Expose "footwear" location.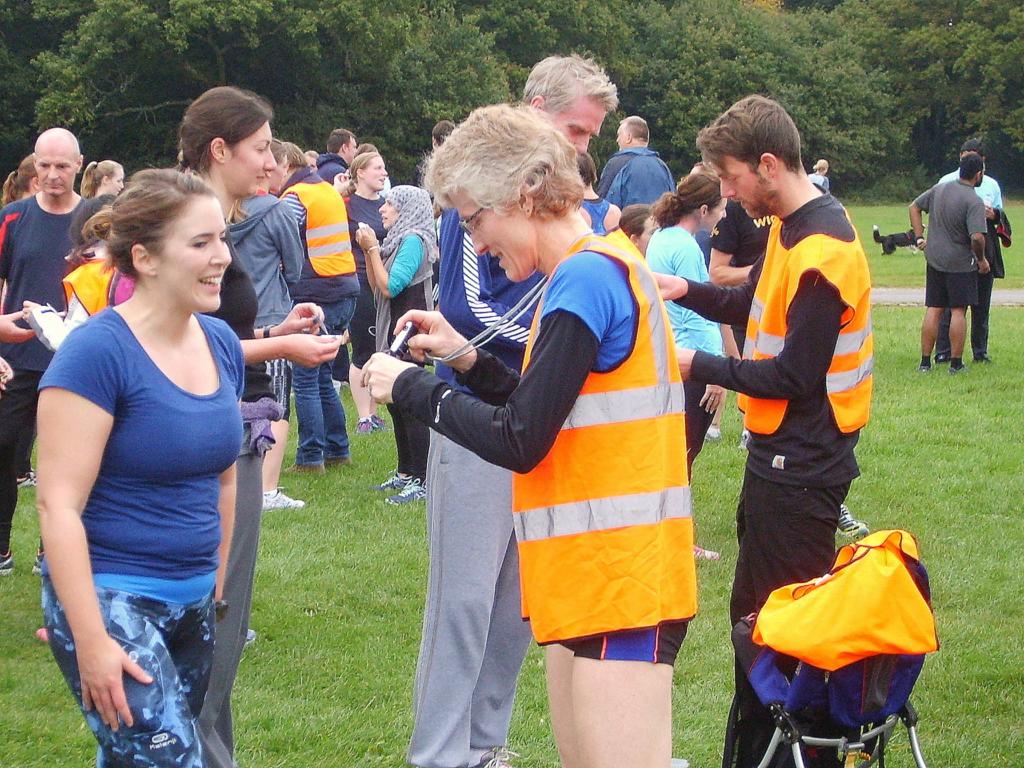
Exposed at region(282, 463, 324, 474).
